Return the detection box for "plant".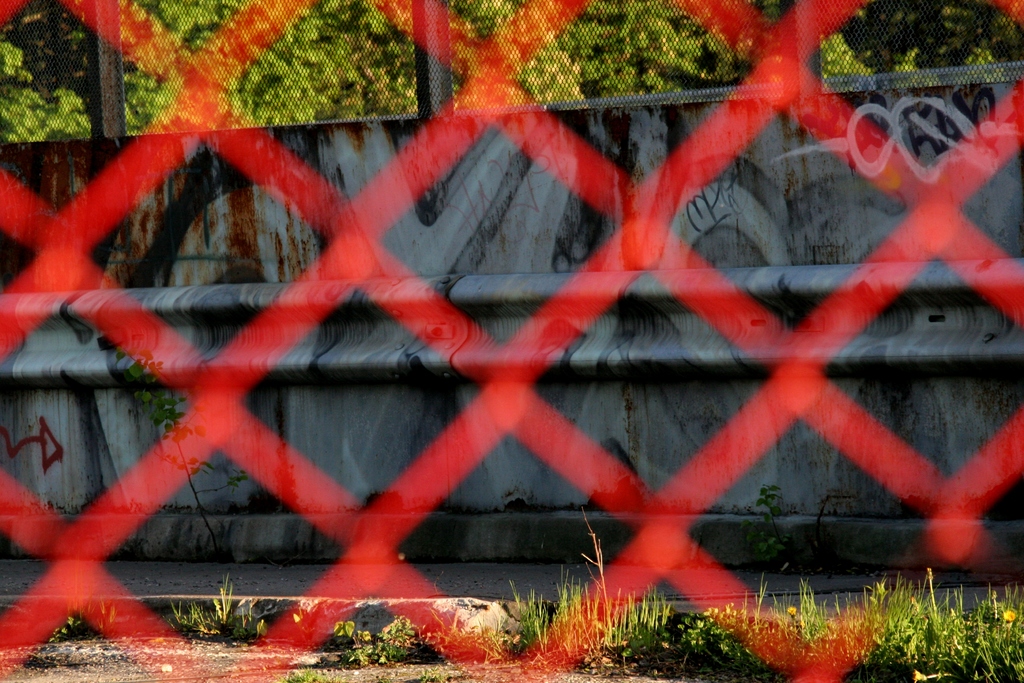
[360,483,410,516].
